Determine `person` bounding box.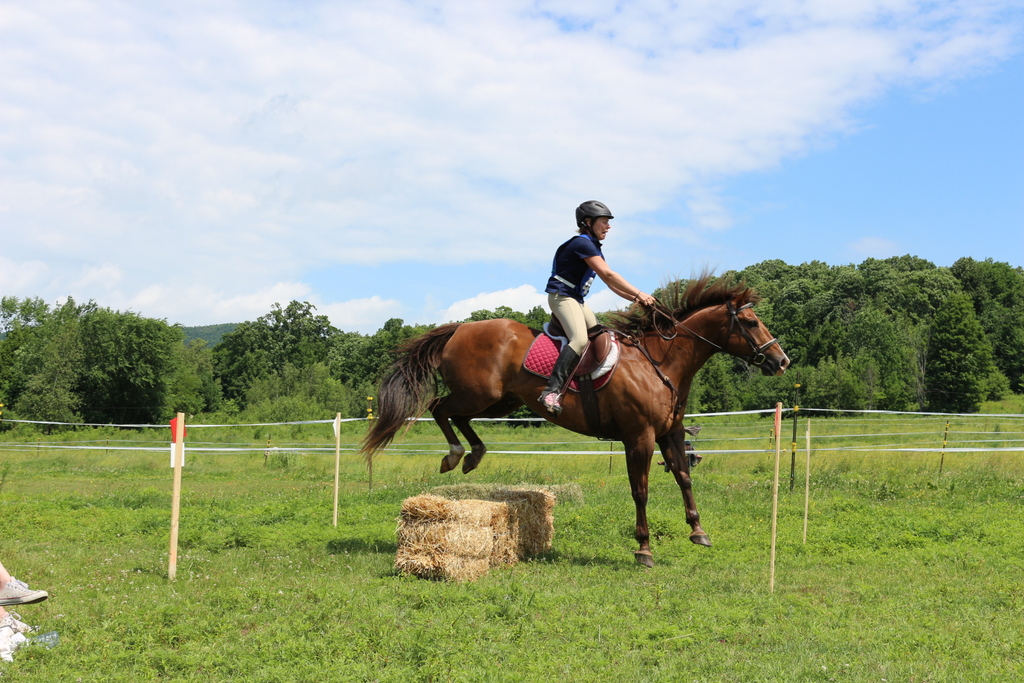
Determined: (left=538, top=197, right=658, bottom=411).
